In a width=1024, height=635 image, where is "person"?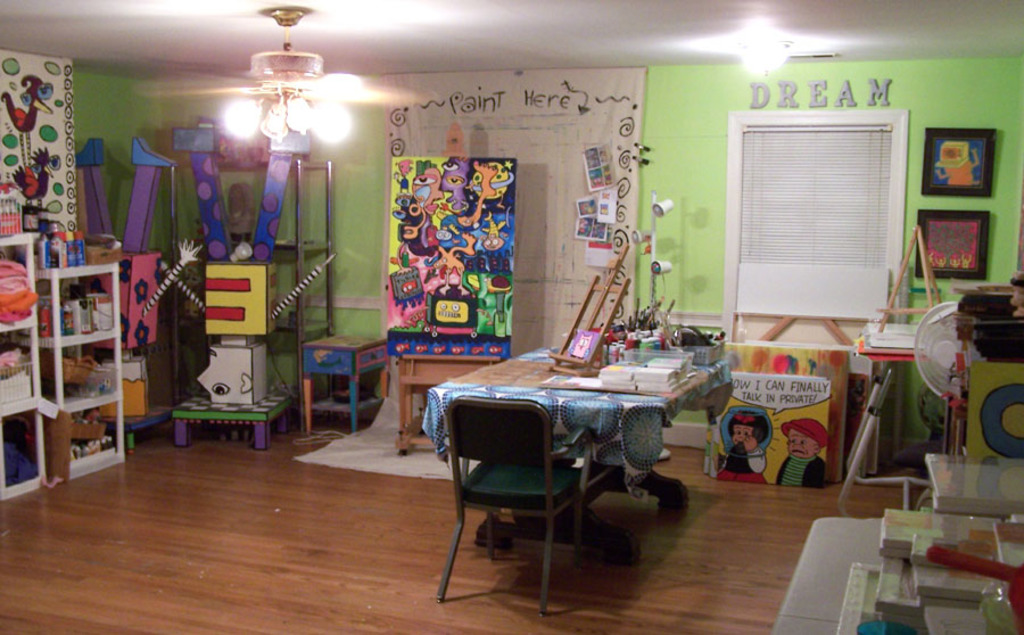
[left=713, top=406, right=768, bottom=479].
